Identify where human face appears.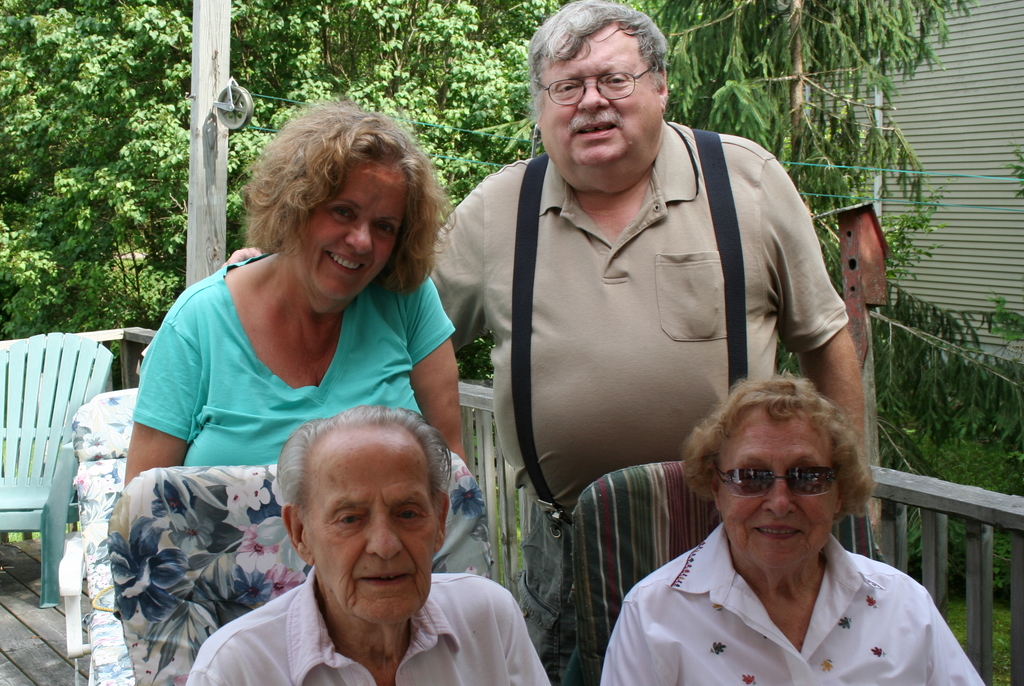
Appears at left=296, top=159, right=401, bottom=302.
